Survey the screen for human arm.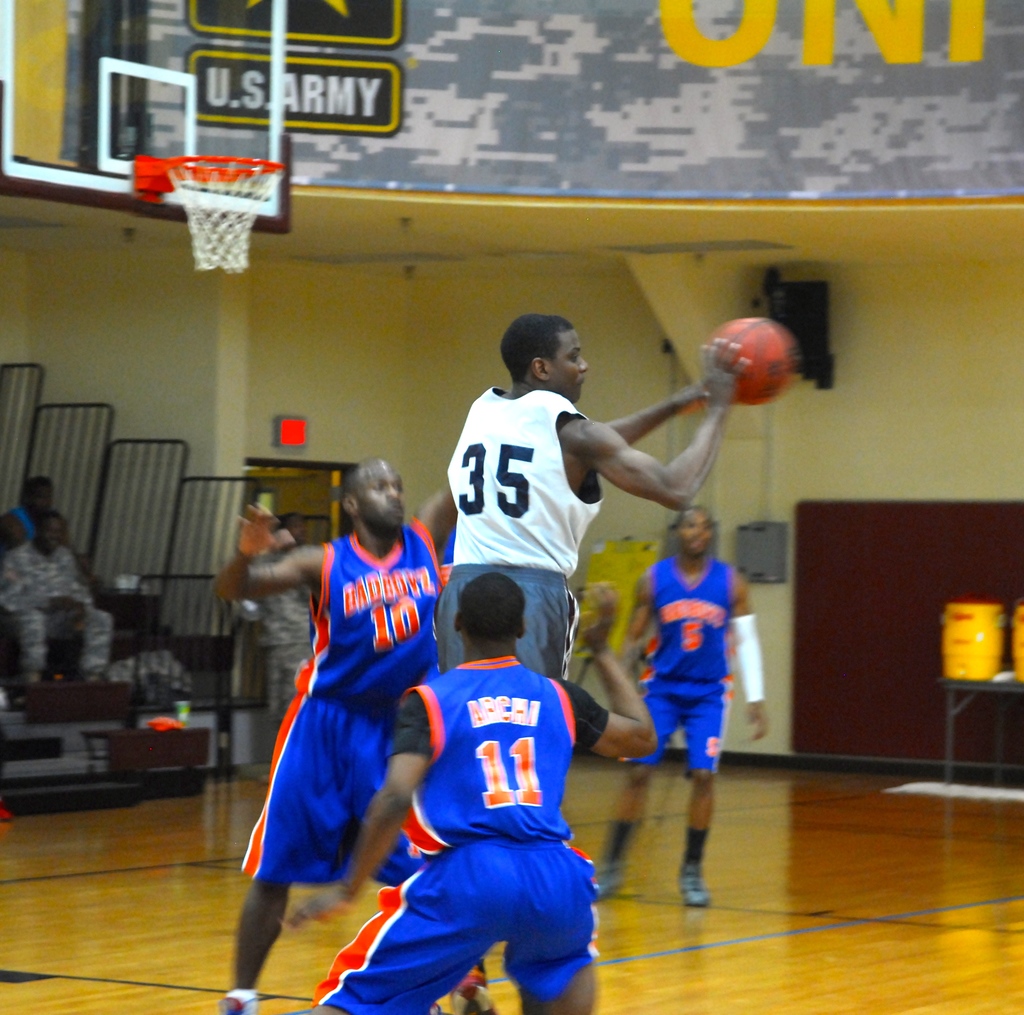
Survey found: {"left": 0, "top": 551, "right": 83, "bottom": 613}.
